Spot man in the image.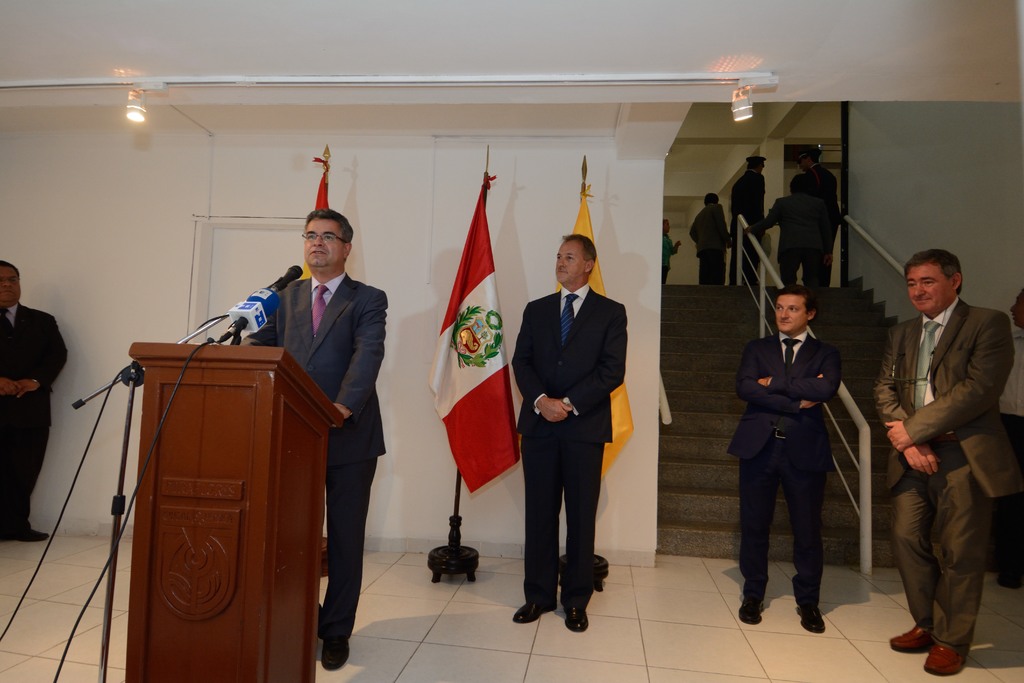
man found at locate(732, 153, 762, 282).
